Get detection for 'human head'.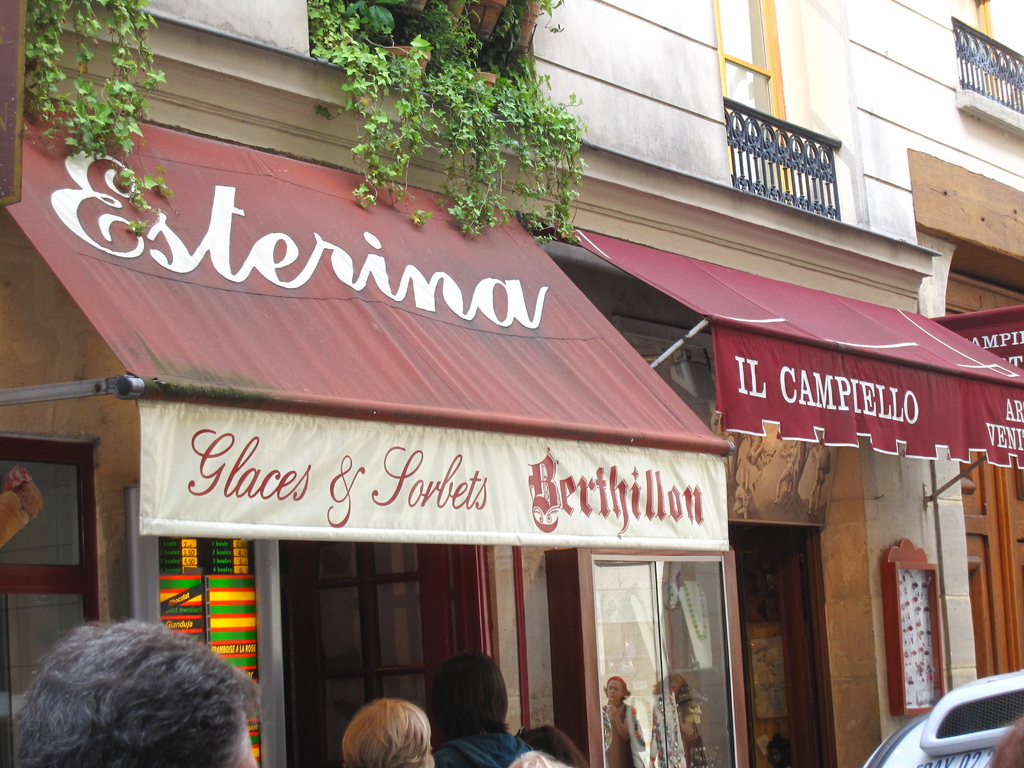
Detection: [x1=0, y1=652, x2=267, y2=767].
